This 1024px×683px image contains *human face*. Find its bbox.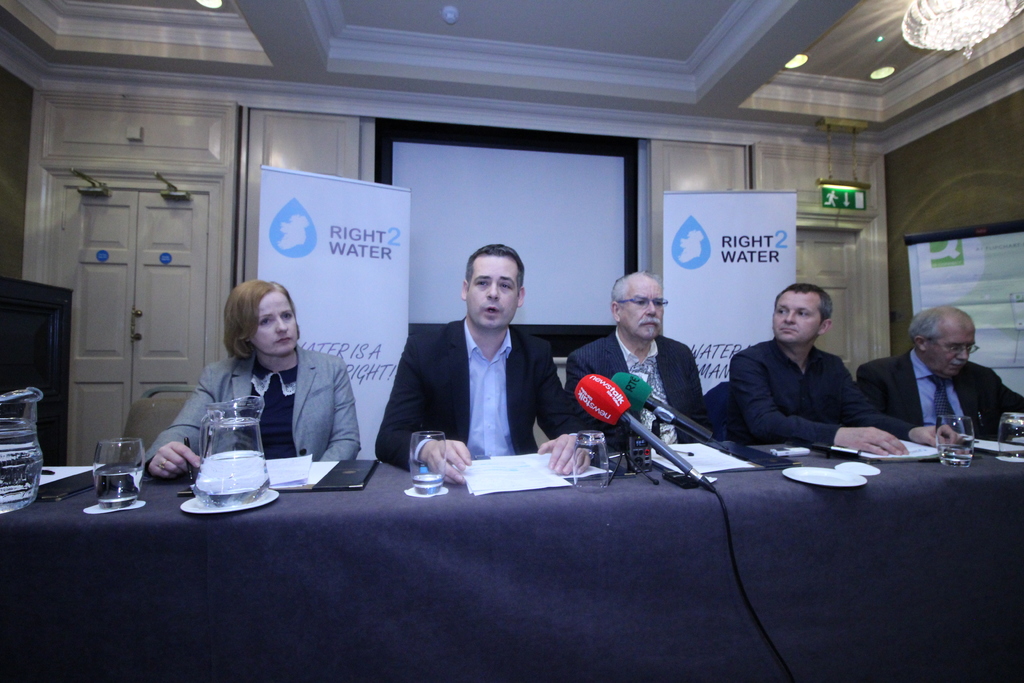
l=252, t=291, r=300, b=357.
